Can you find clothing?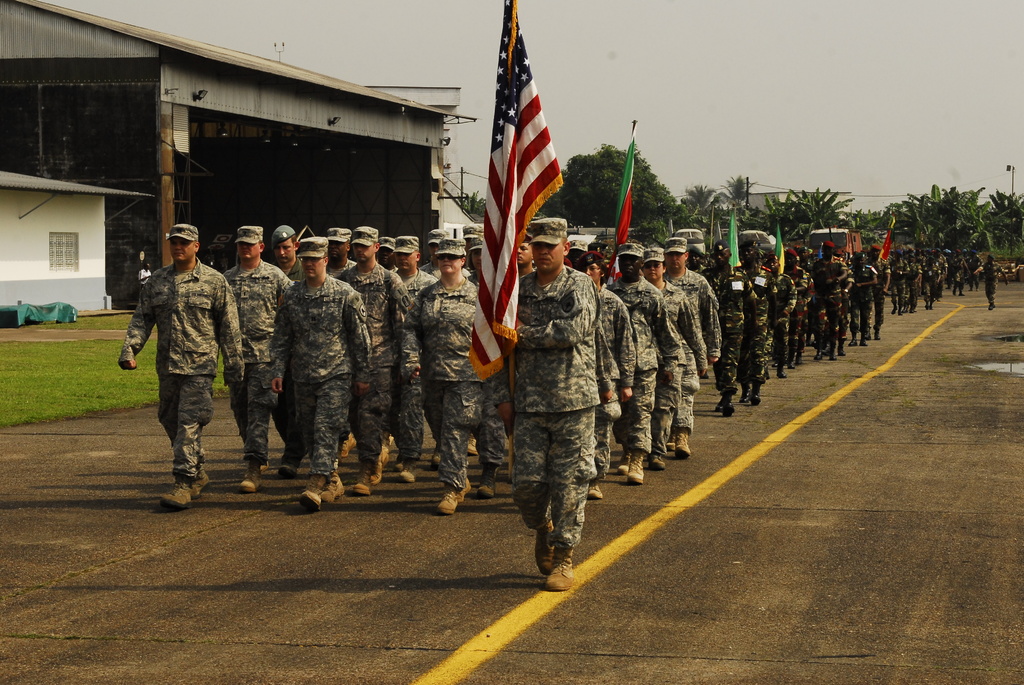
Yes, bounding box: 601:282:641:478.
